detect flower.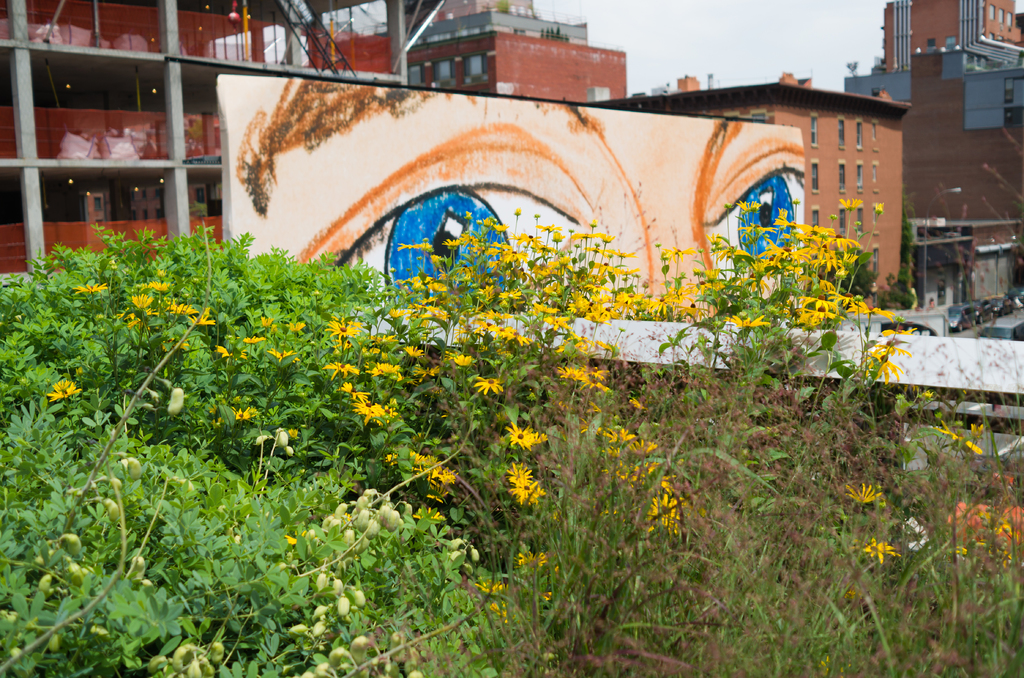
Detected at region(376, 334, 402, 347).
